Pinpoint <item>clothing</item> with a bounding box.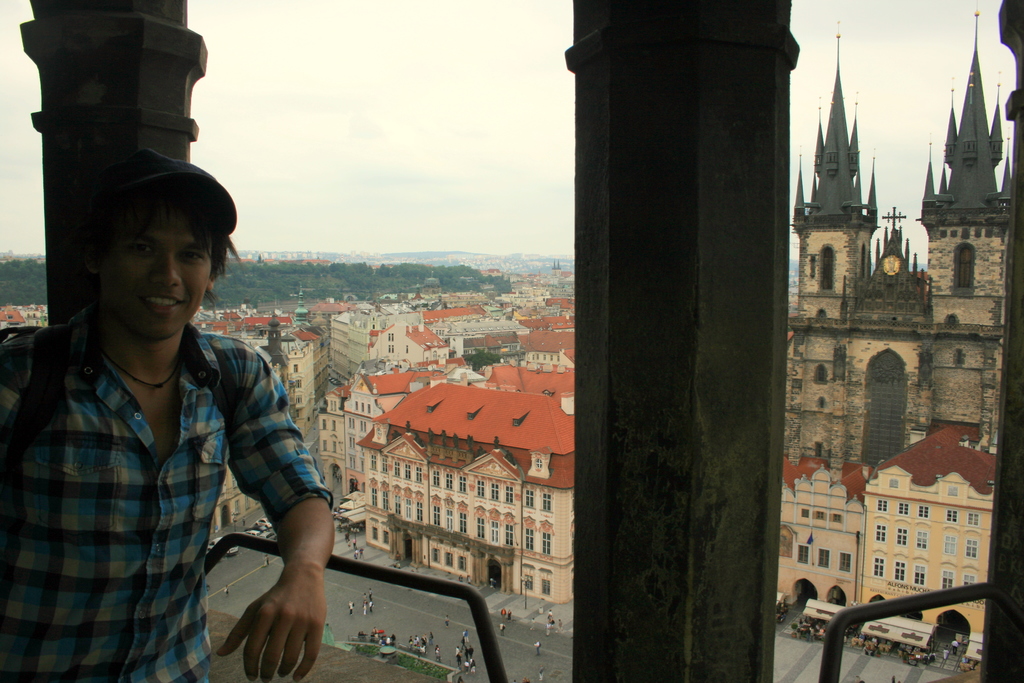
select_region(959, 652, 970, 666).
